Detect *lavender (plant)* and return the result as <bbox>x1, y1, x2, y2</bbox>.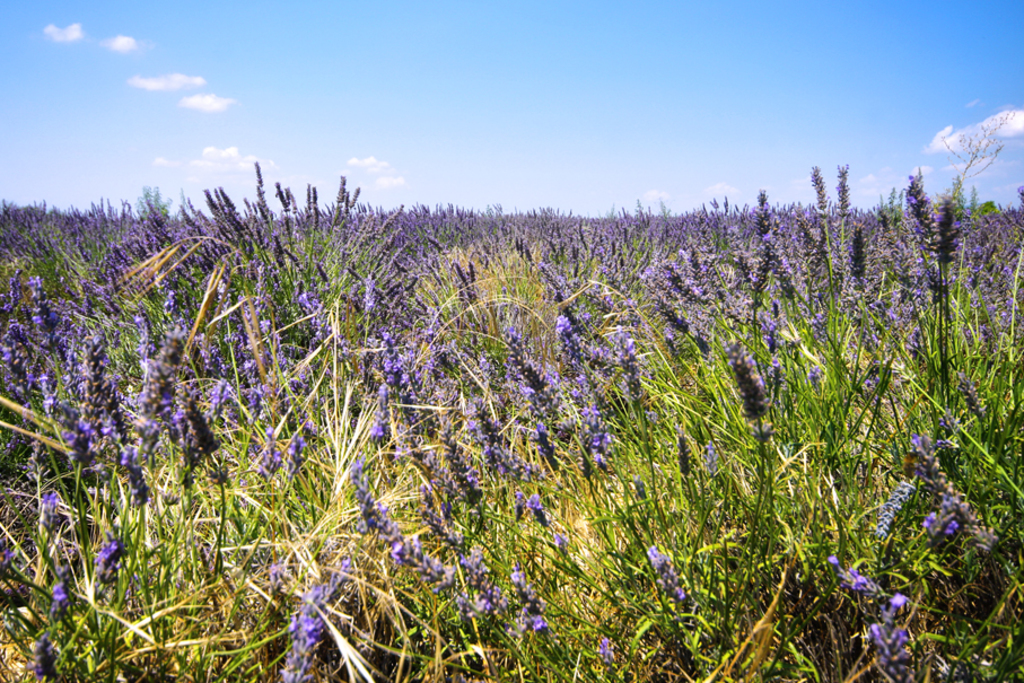
<bbox>377, 331, 399, 368</bbox>.
